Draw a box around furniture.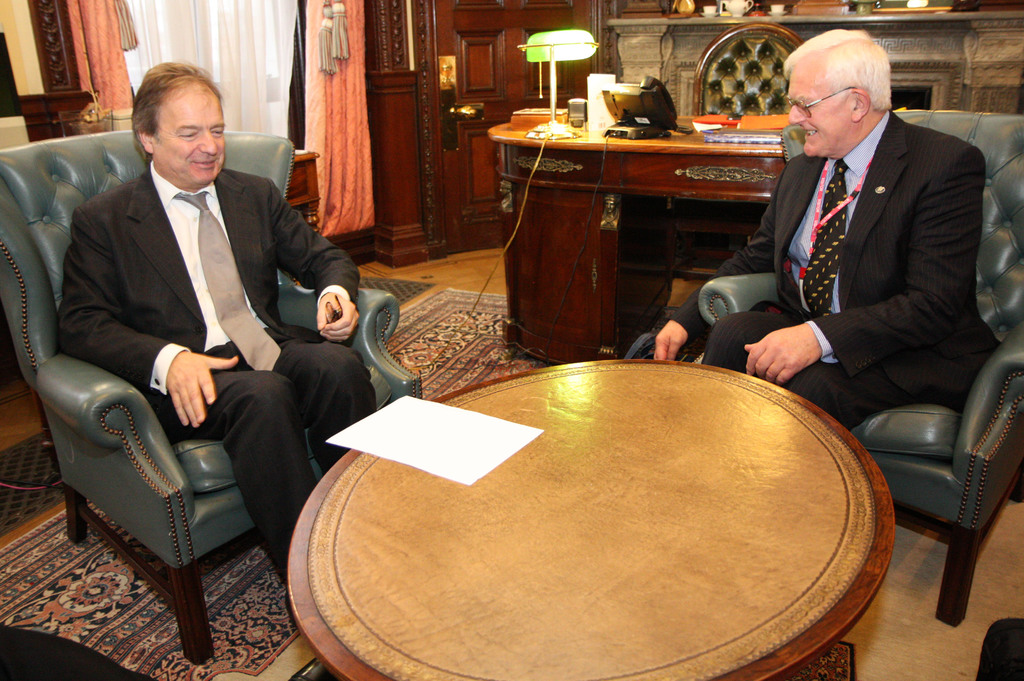
285 146 318 237.
